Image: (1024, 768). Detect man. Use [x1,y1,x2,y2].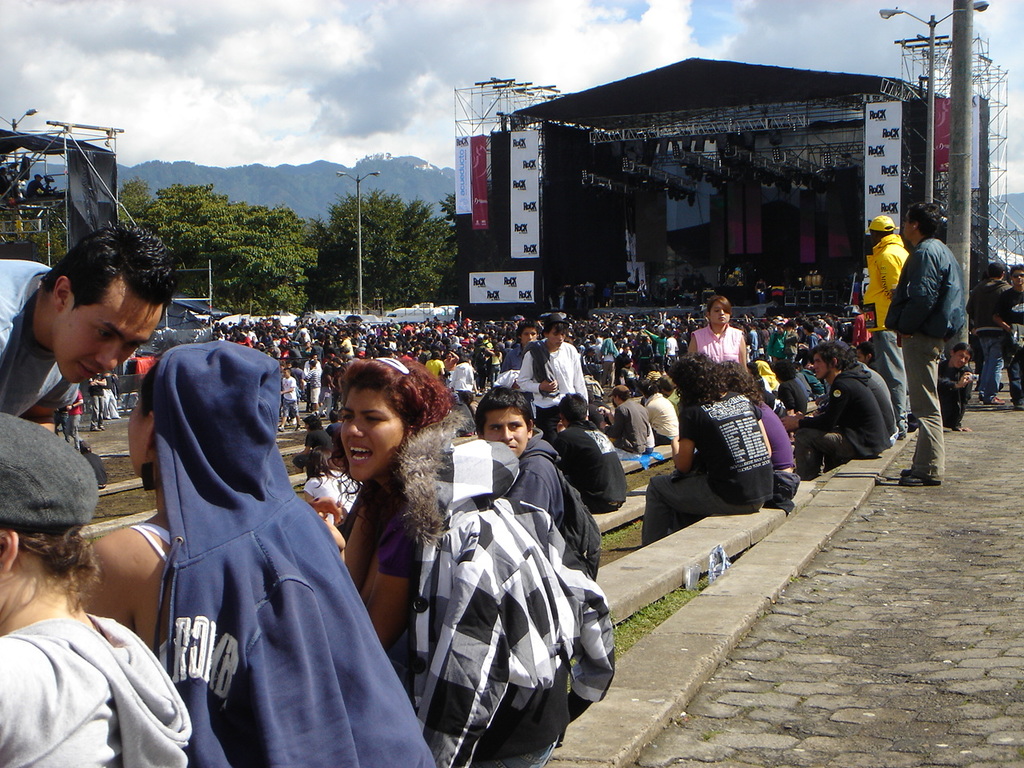
[864,206,907,442].
